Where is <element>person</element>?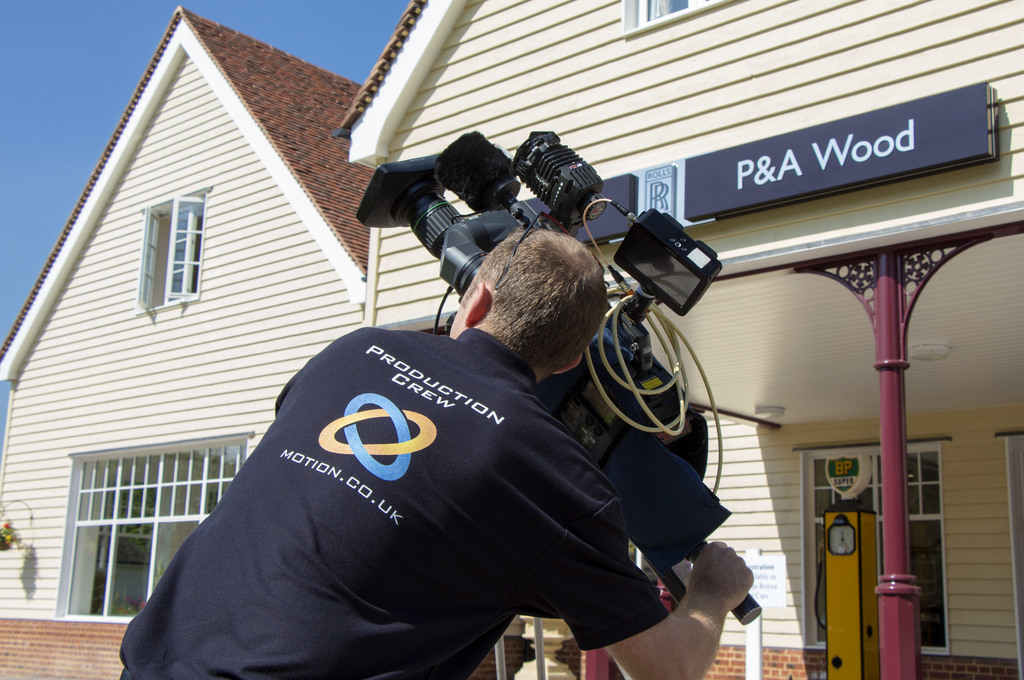
rect(113, 223, 758, 679).
